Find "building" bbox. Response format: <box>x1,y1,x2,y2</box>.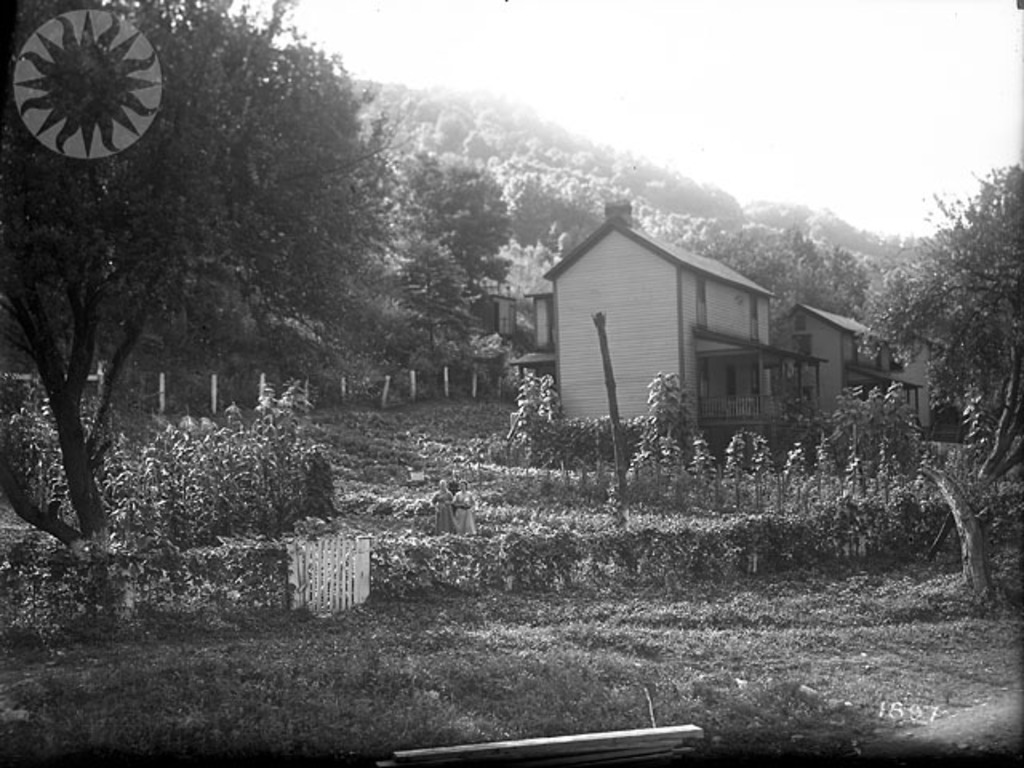
<box>766,296,920,421</box>.
